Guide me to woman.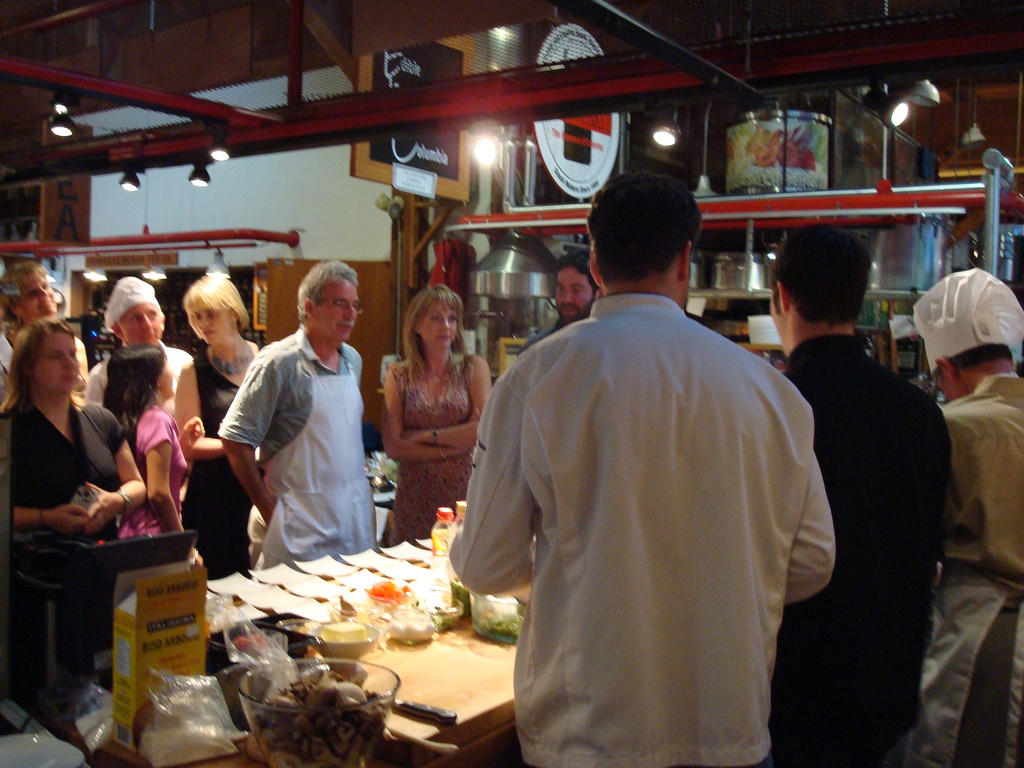
Guidance: x1=0 y1=258 x2=88 y2=417.
